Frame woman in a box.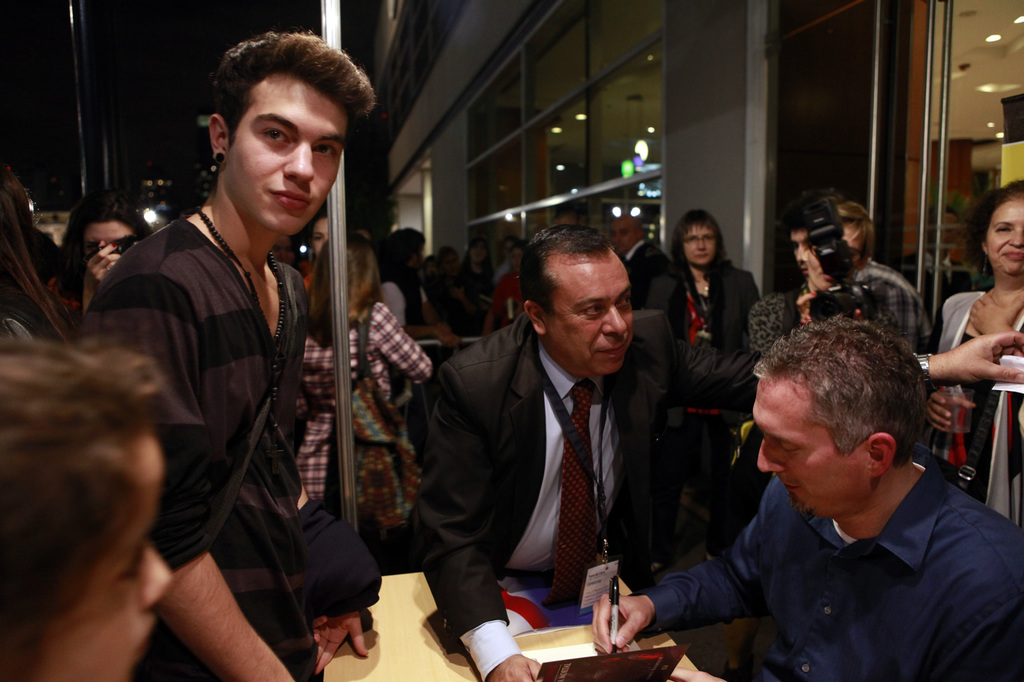
bbox(46, 192, 156, 335).
